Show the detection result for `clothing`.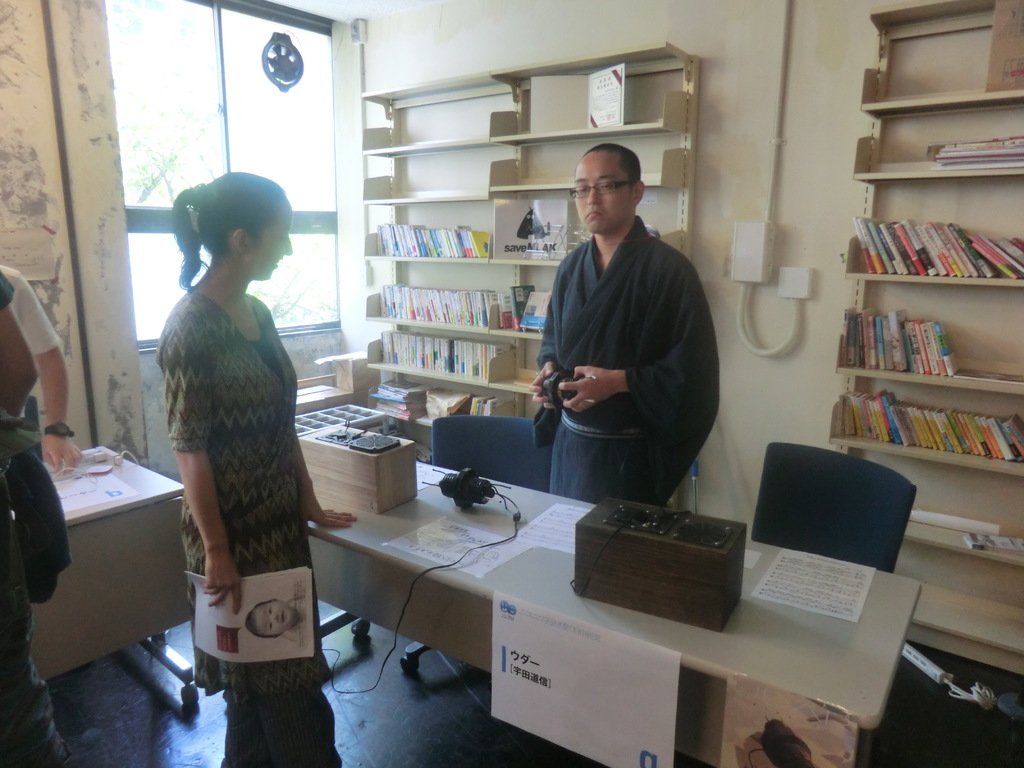
BBox(0, 262, 61, 356).
